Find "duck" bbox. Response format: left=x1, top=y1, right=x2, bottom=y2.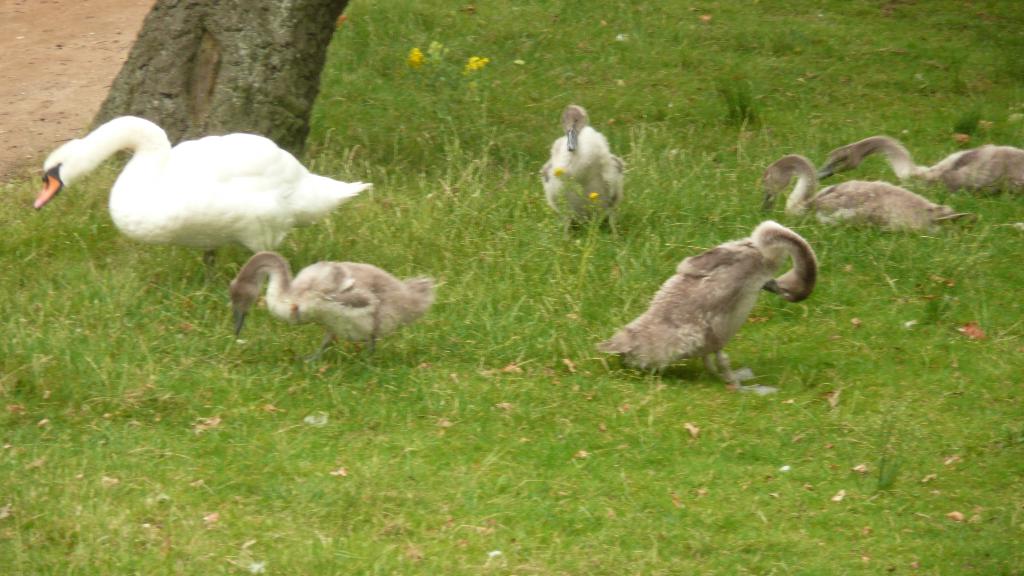
left=37, top=109, right=380, bottom=266.
